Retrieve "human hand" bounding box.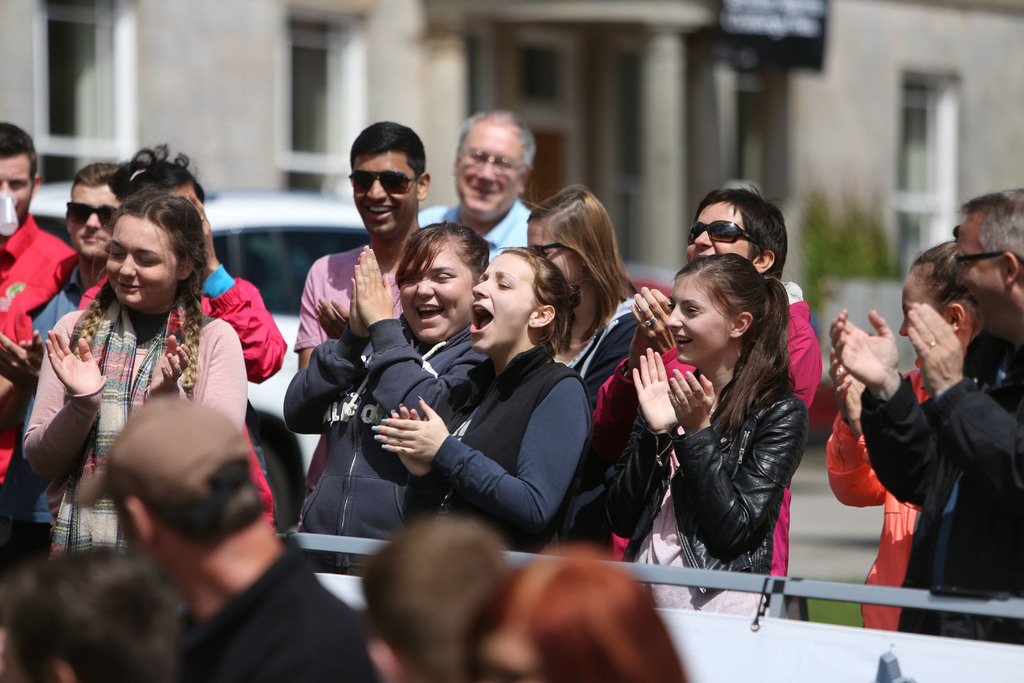
Bounding box: [828,304,904,397].
